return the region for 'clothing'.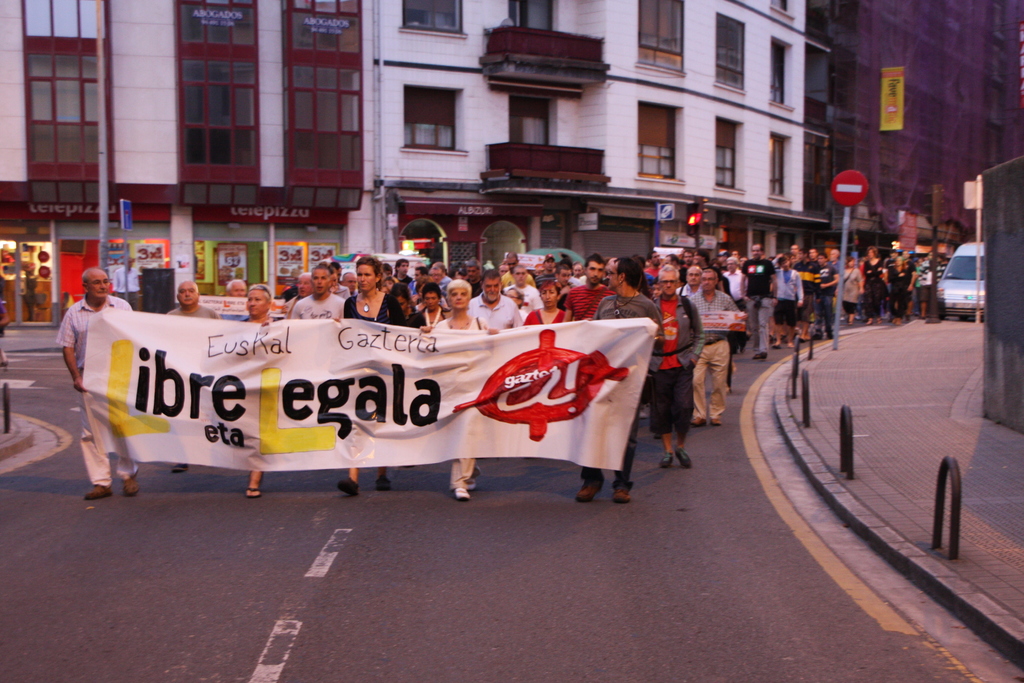
[left=169, top=300, right=225, bottom=327].
